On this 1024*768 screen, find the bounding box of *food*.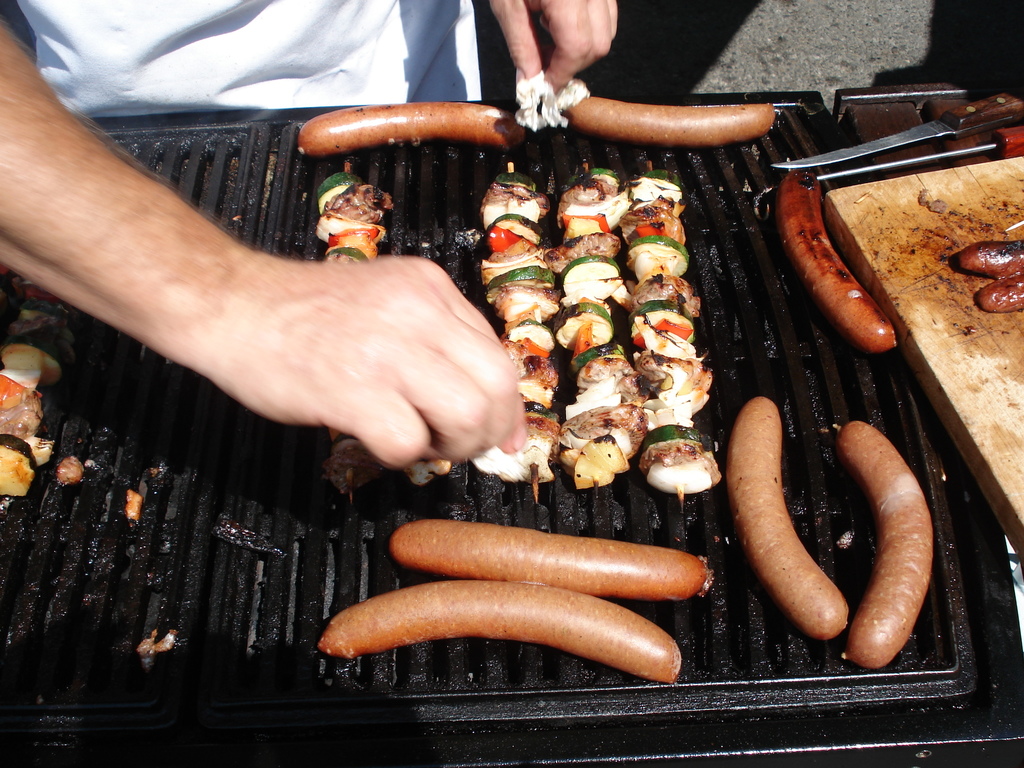
Bounding box: BBox(775, 159, 897, 352).
